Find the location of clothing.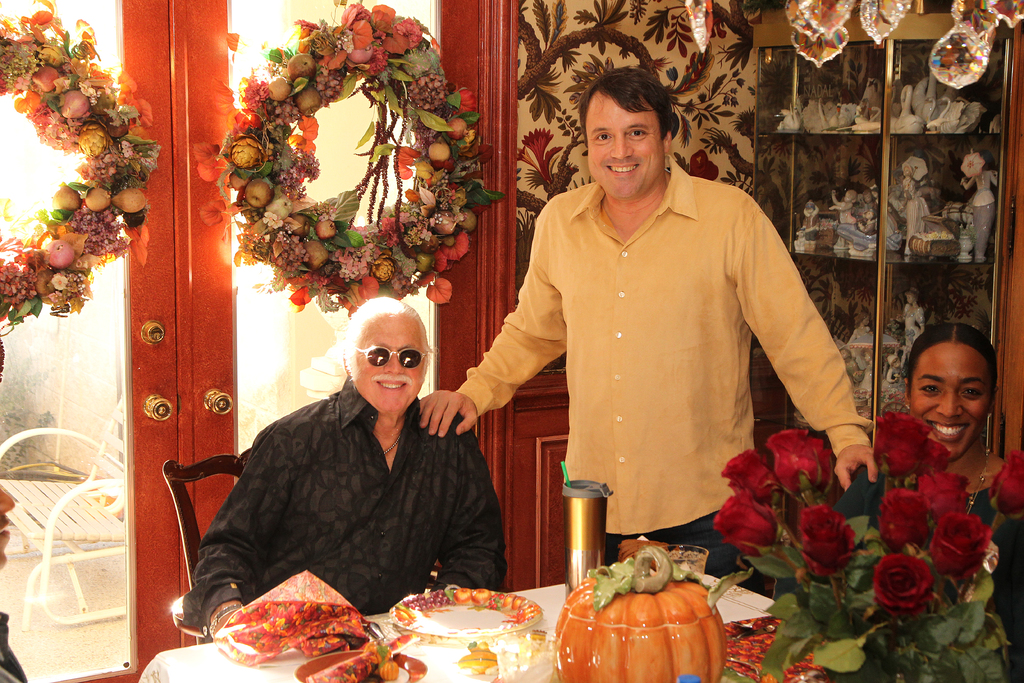
Location: 844 446 1023 682.
